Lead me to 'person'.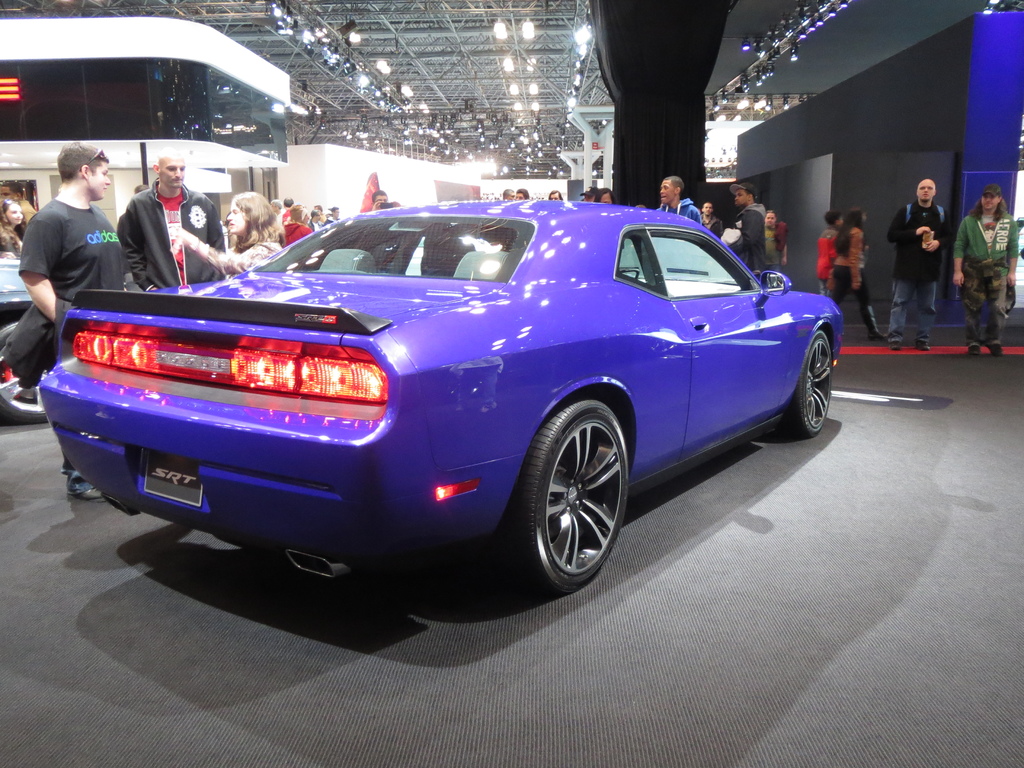
Lead to locate(0, 197, 29, 255).
